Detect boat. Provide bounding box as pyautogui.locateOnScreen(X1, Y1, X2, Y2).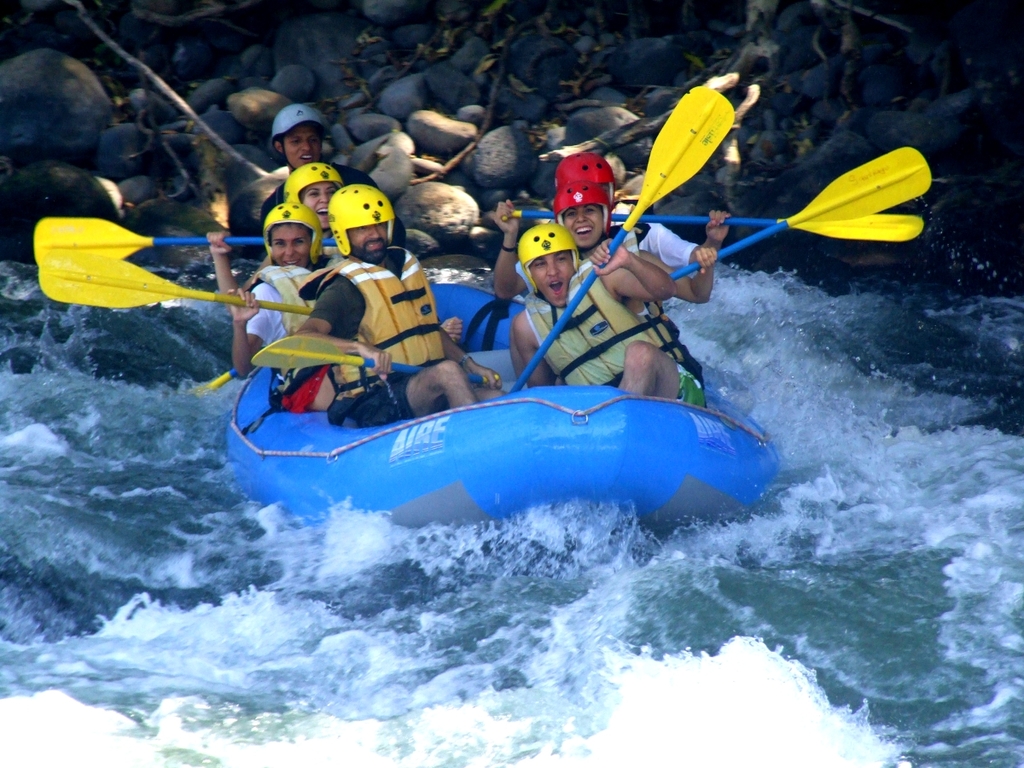
pyautogui.locateOnScreen(179, 261, 792, 544).
